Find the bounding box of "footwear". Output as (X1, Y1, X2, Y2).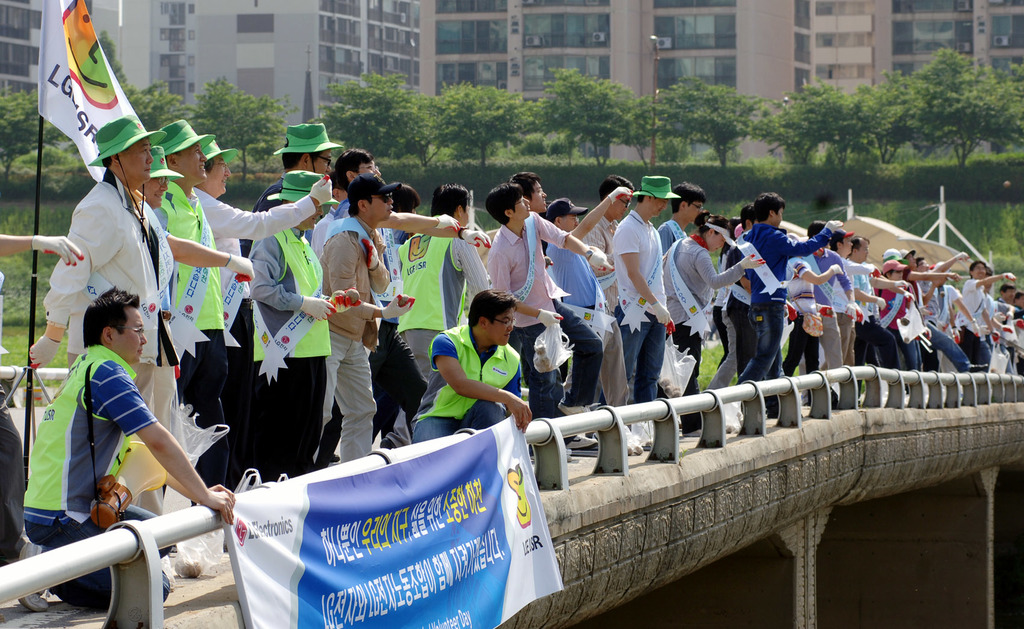
(684, 427, 703, 438).
